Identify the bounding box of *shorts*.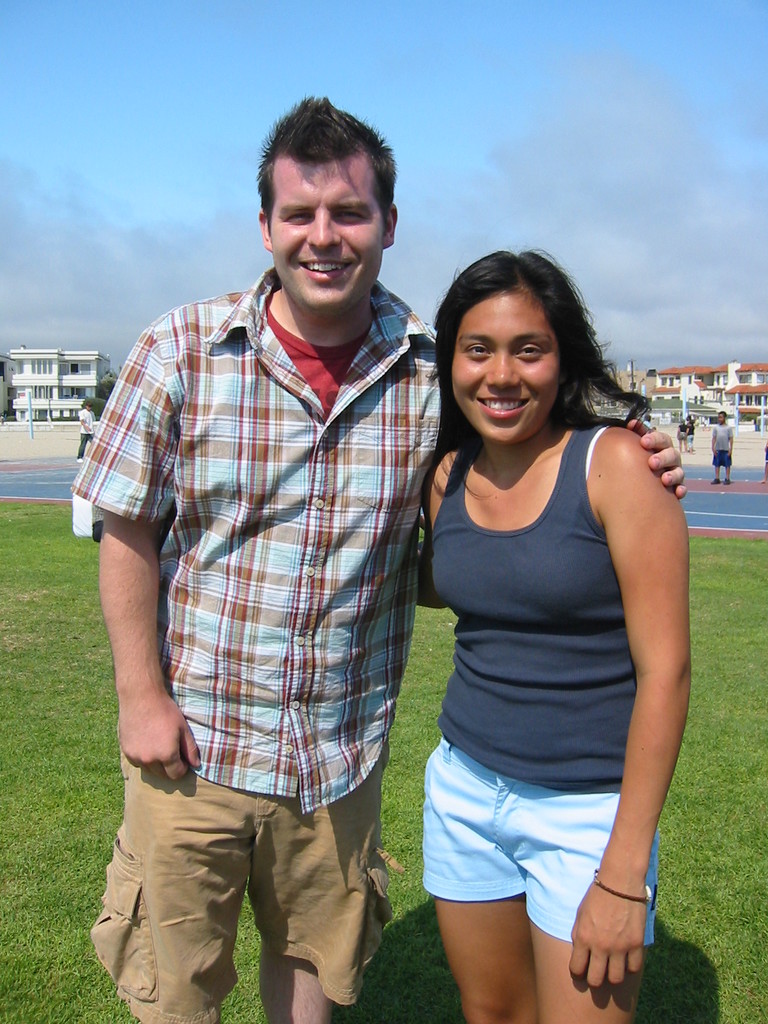
<region>91, 776, 406, 1023</region>.
